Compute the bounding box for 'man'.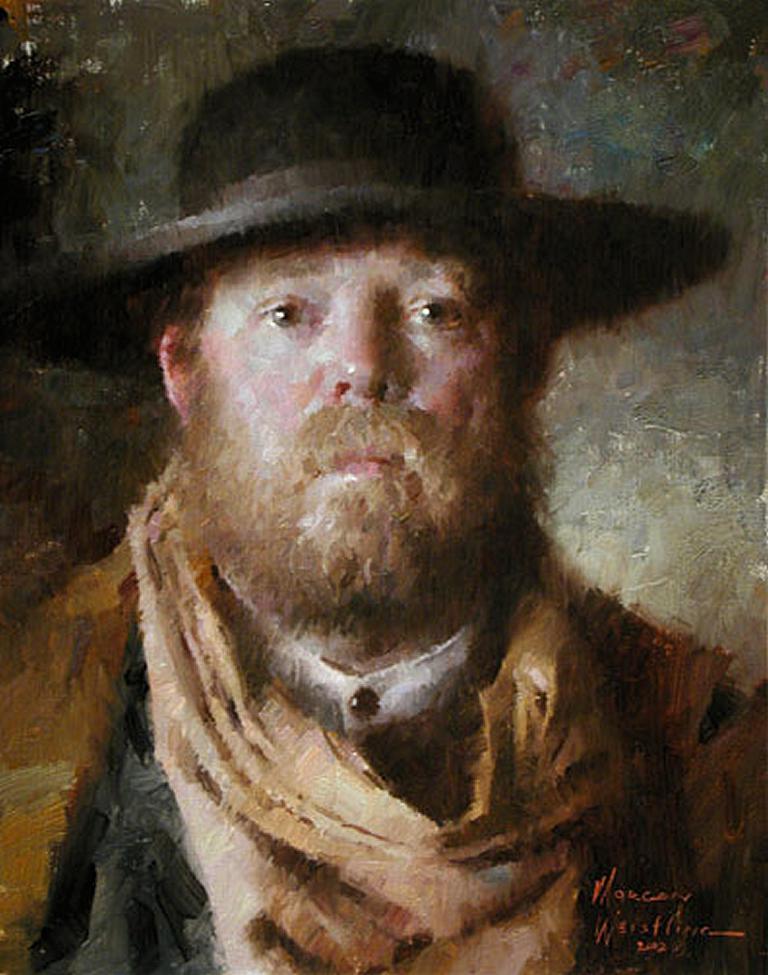
[x1=20, y1=63, x2=759, y2=959].
